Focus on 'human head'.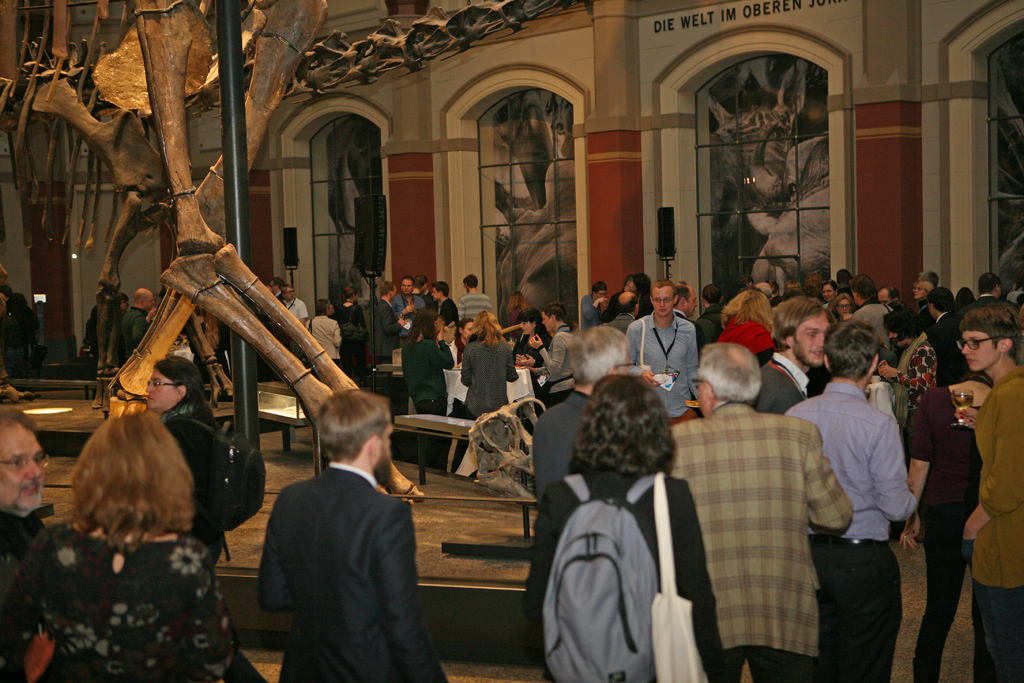
Focused at [left=314, top=390, right=395, bottom=491].
